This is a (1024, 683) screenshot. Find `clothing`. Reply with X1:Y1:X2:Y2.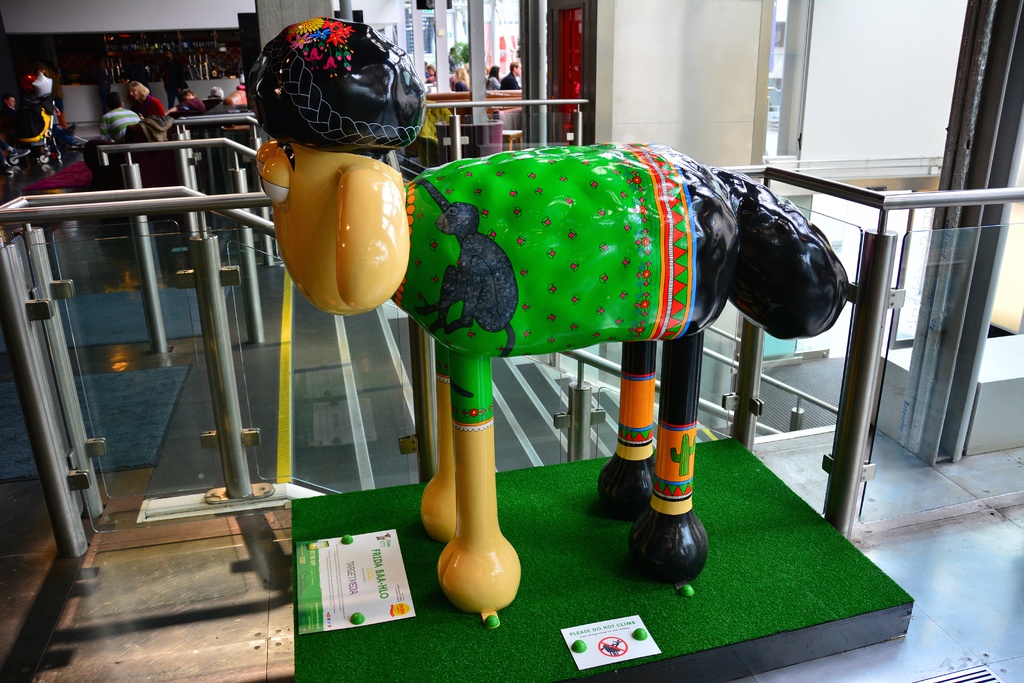
499:72:521:88.
